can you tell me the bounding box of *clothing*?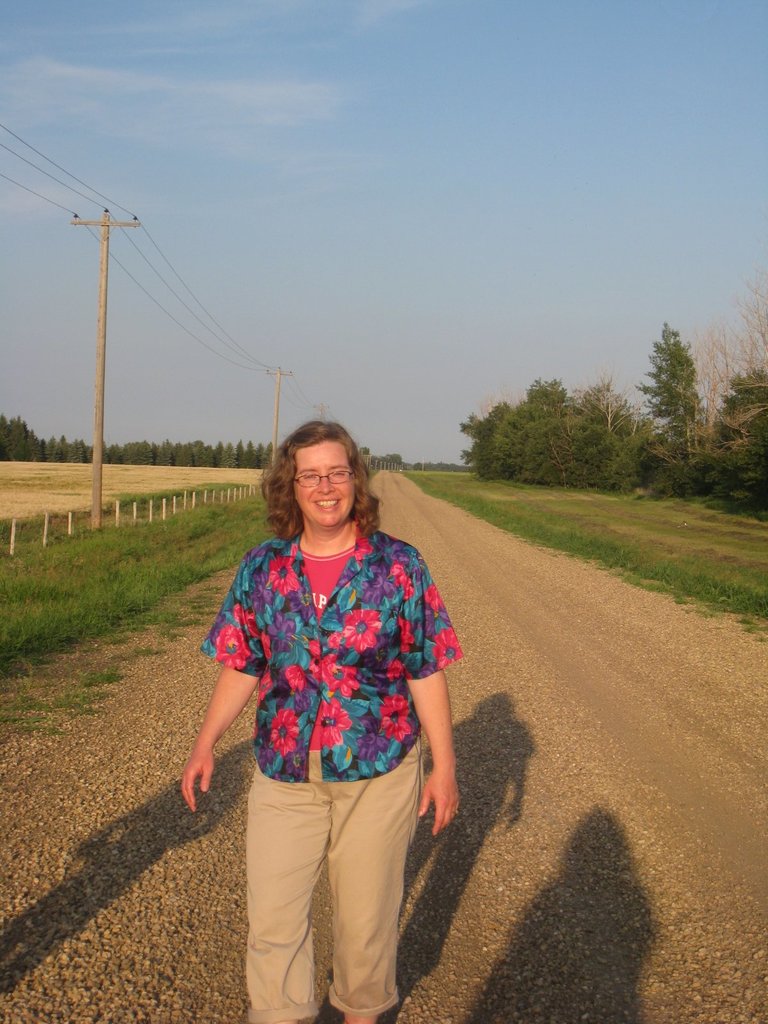
200:521:461:1023.
